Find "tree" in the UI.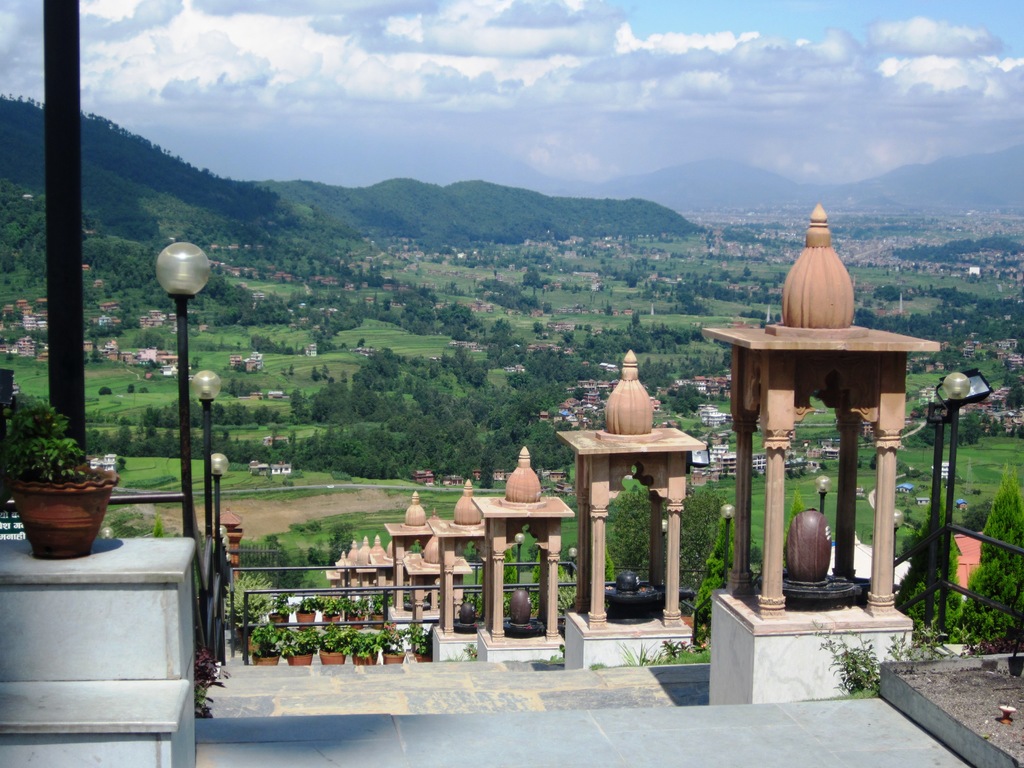
UI element at left=521, top=266, right=543, bottom=298.
